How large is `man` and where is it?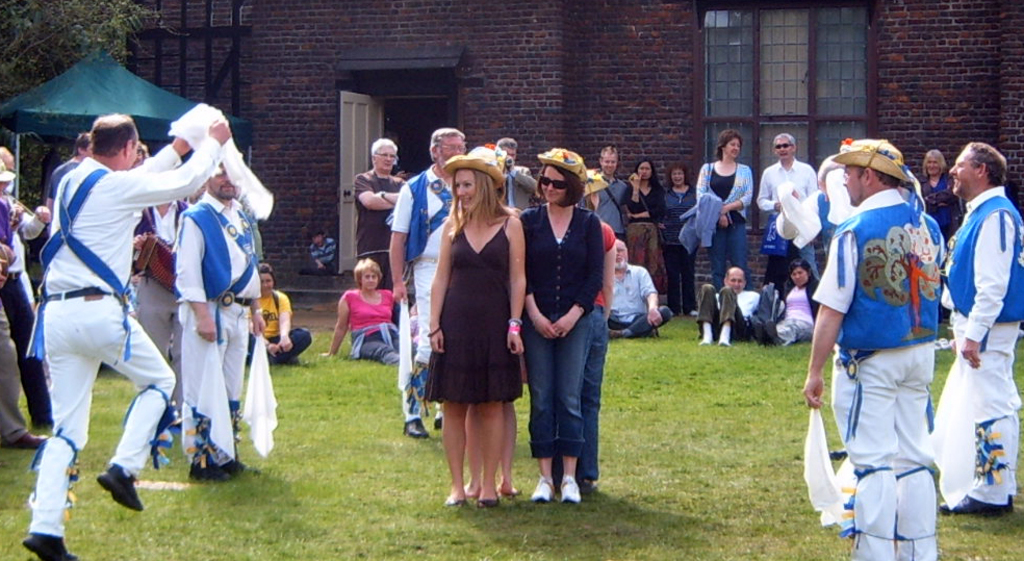
Bounding box: bbox=[936, 141, 1023, 514].
